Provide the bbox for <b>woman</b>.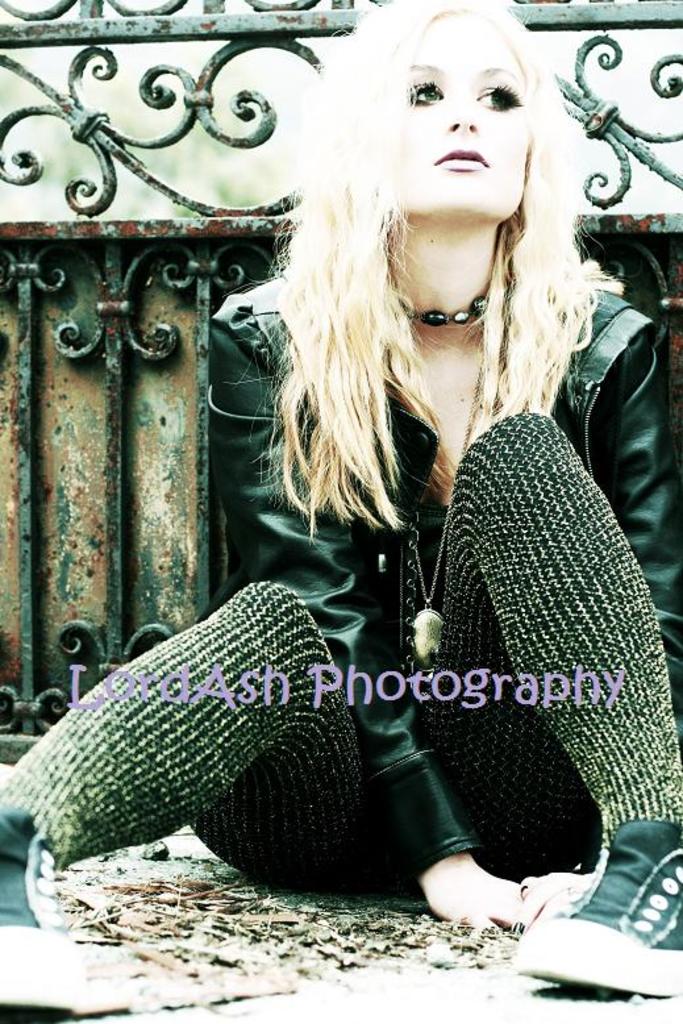
<bbox>0, 0, 682, 1012</bbox>.
